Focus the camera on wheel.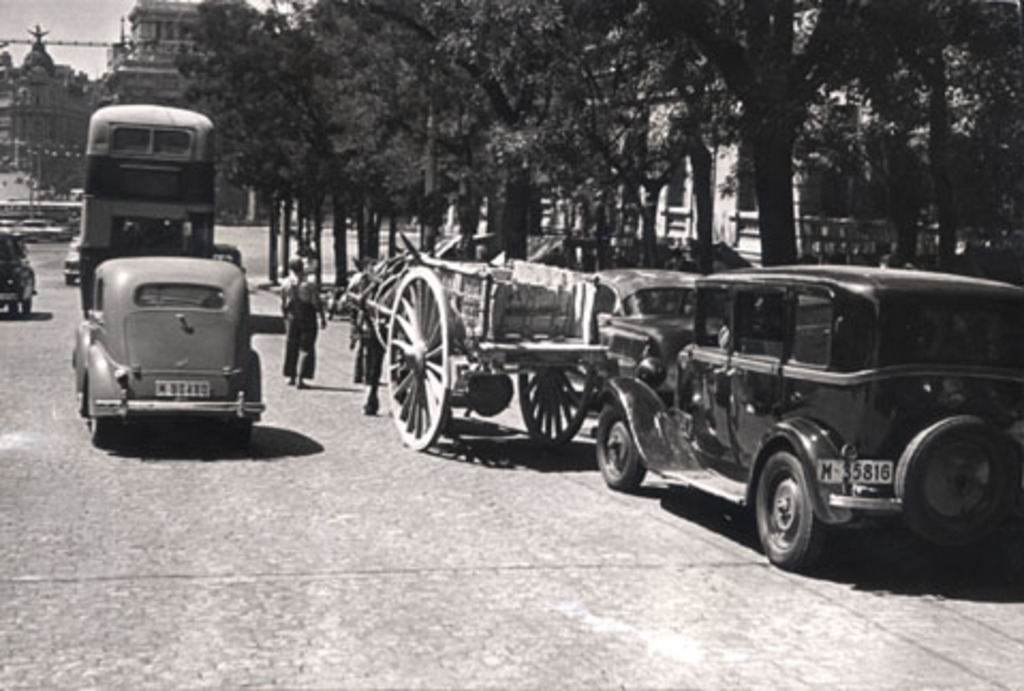
Focus region: 594,402,654,490.
